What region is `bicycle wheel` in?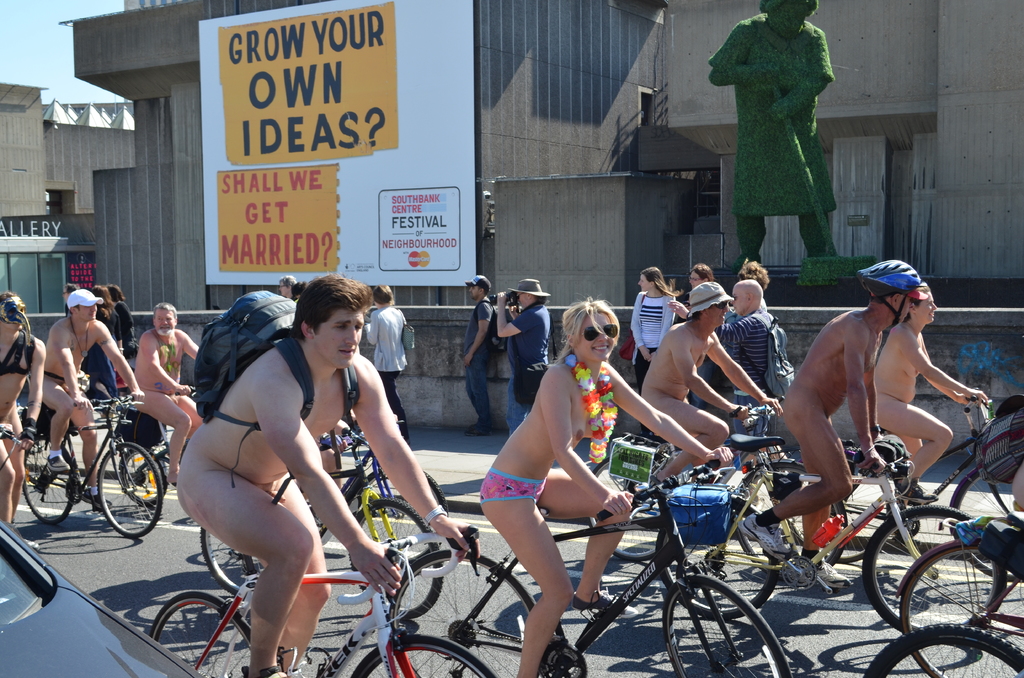
crop(93, 441, 164, 538).
